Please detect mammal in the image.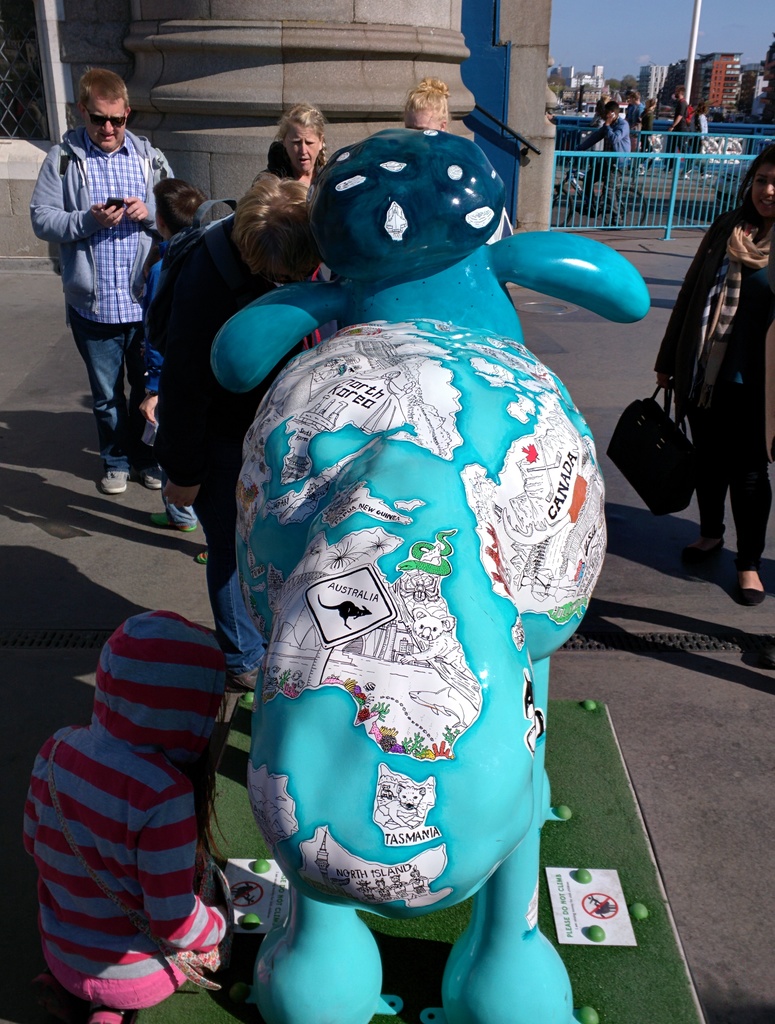
detection(637, 96, 658, 159).
